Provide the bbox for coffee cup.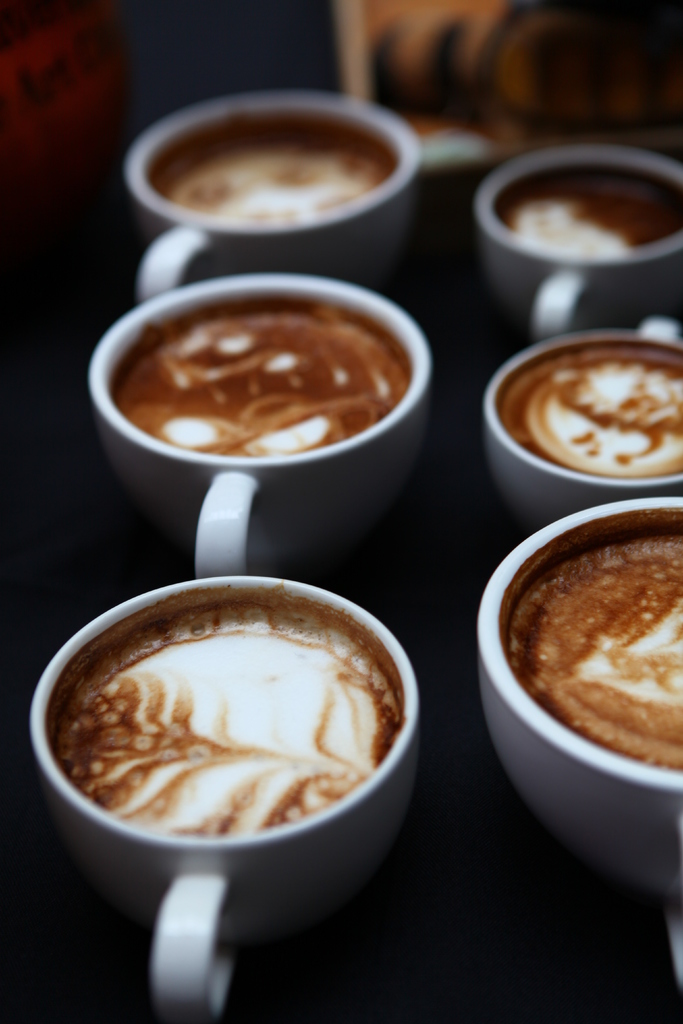
<box>473,494,682,991</box>.
